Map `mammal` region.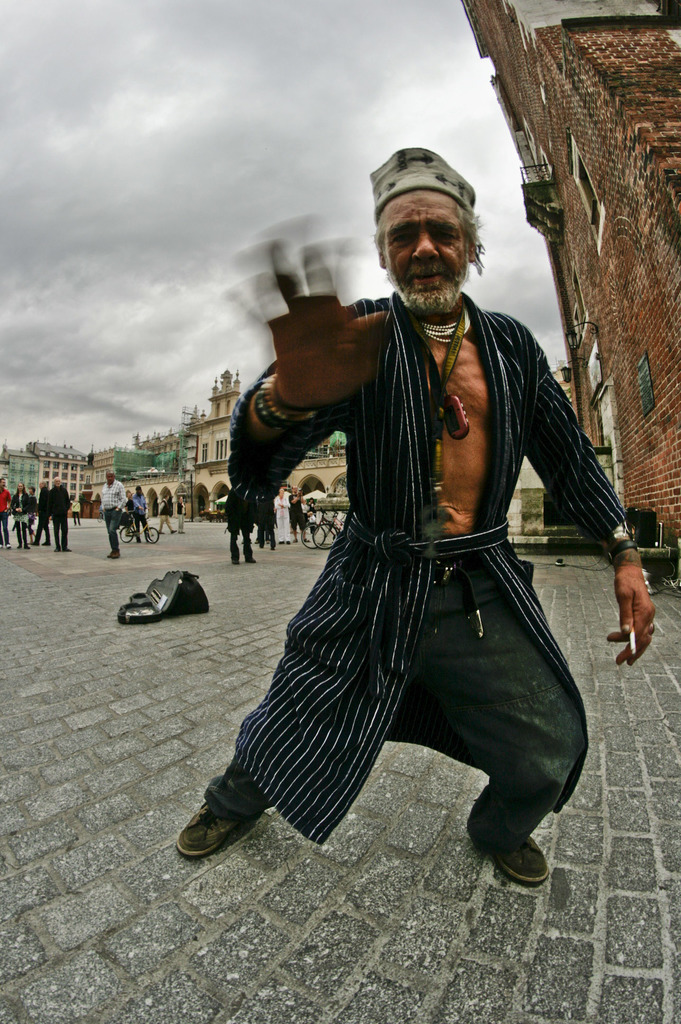
Mapped to Rect(288, 488, 308, 541).
